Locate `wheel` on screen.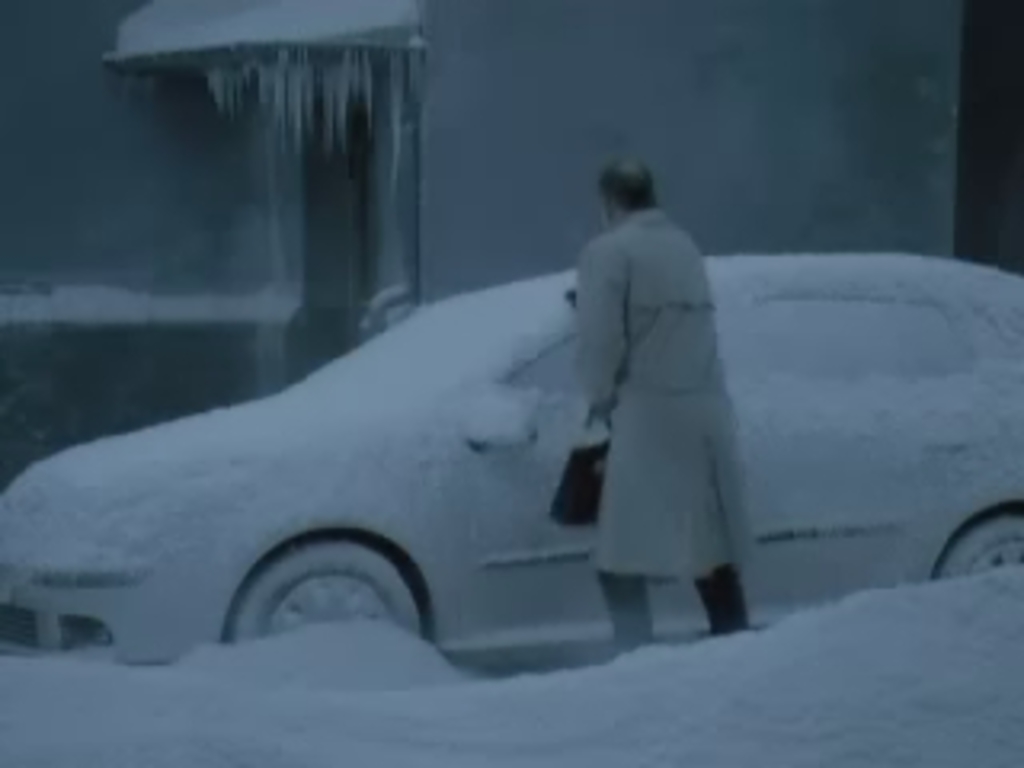
On screen at locate(928, 515, 1021, 582).
